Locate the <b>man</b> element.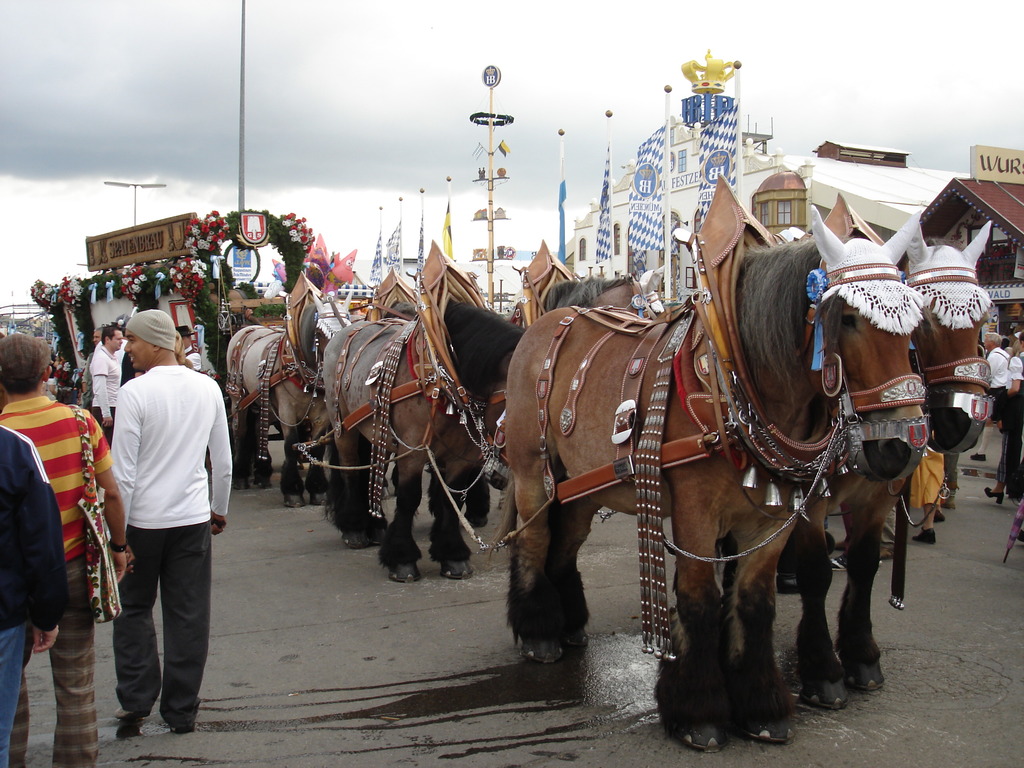
Element bbox: (left=967, top=332, right=1013, bottom=458).
